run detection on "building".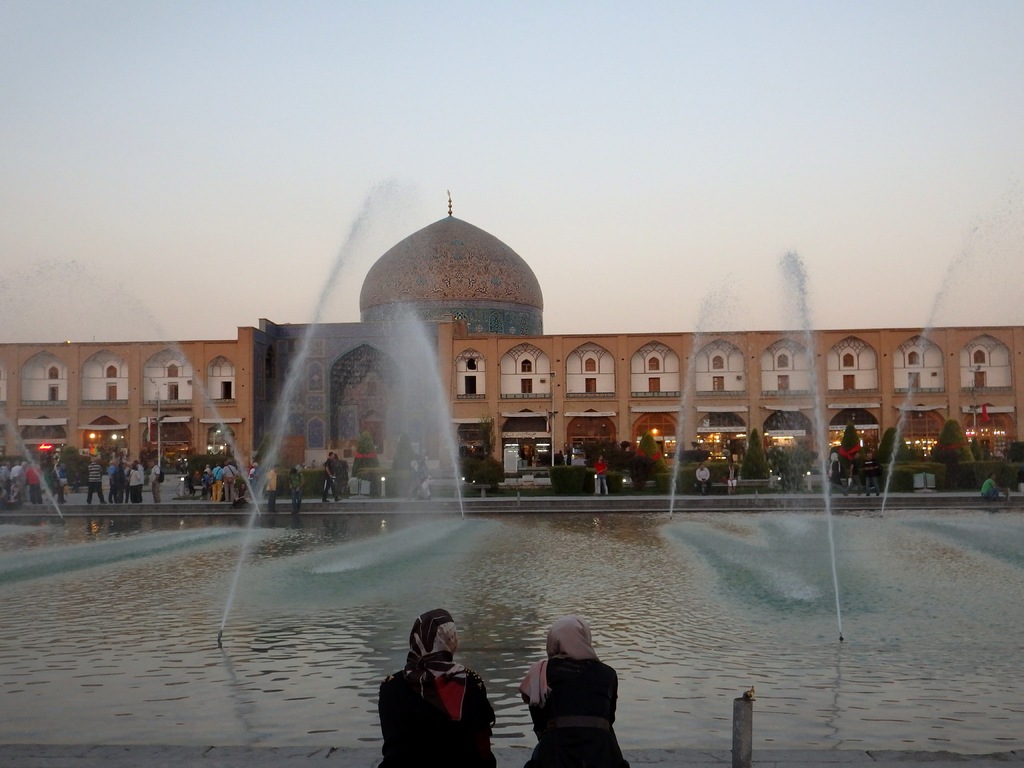
Result: (1, 182, 1023, 472).
